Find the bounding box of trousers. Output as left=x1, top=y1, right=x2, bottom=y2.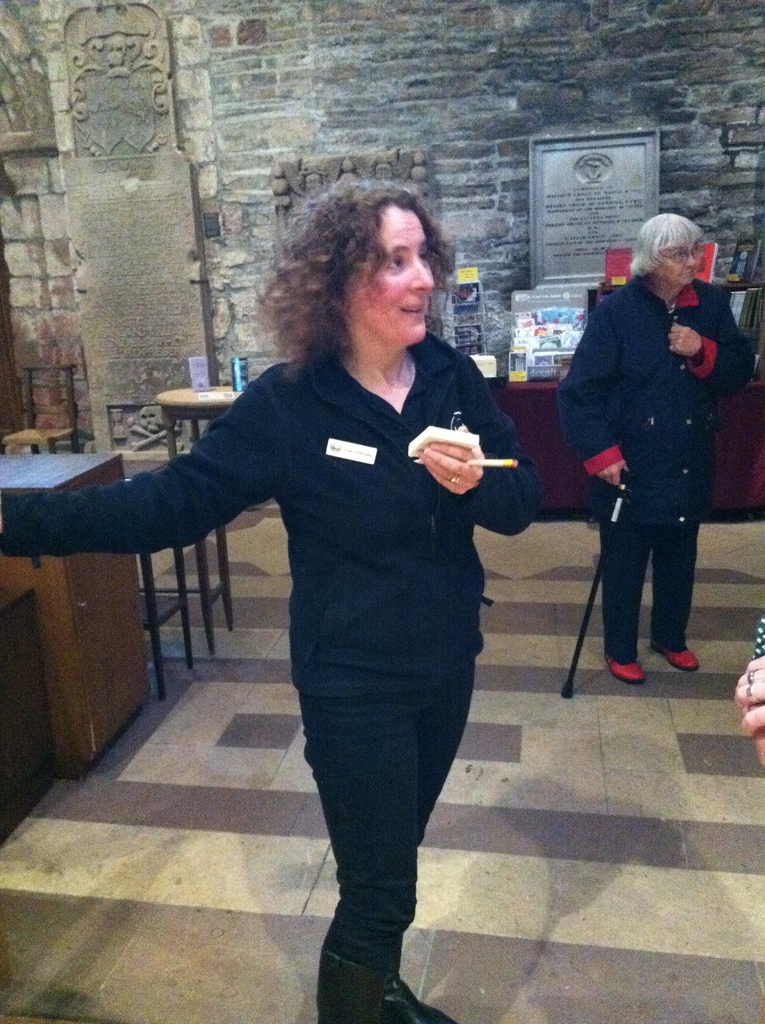
left=278, top=591, right=464, bottom=991.
